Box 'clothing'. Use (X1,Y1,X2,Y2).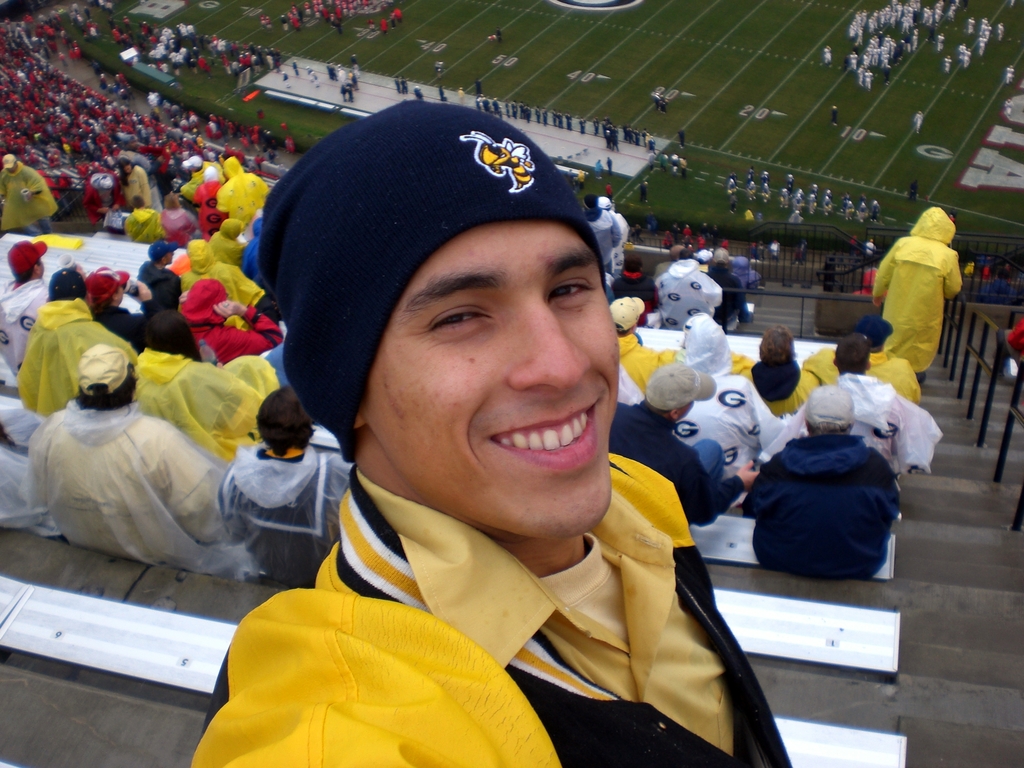
(394,8,399,18).
